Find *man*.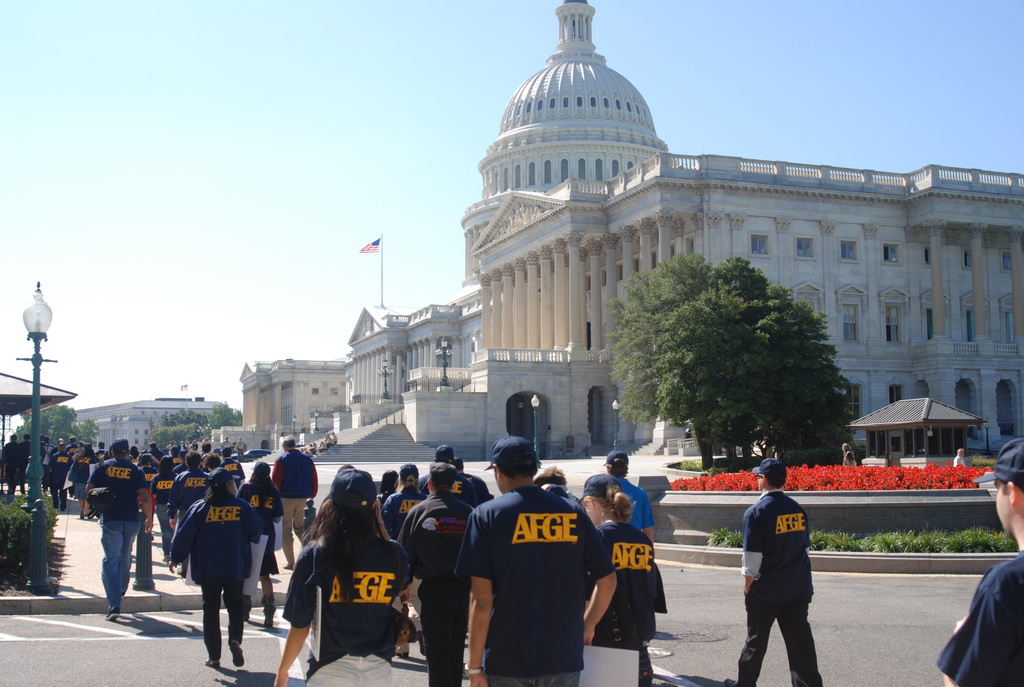
box=[221, 447, 246, 489].
